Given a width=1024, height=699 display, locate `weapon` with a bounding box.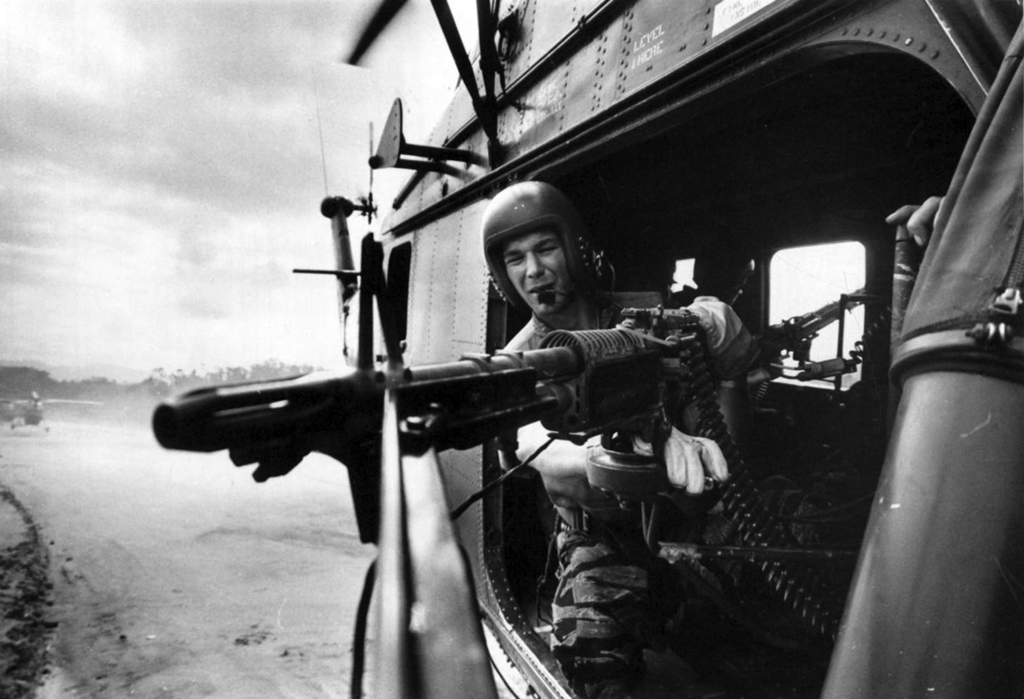
Located: bbox(757, 269, 883, 398).
